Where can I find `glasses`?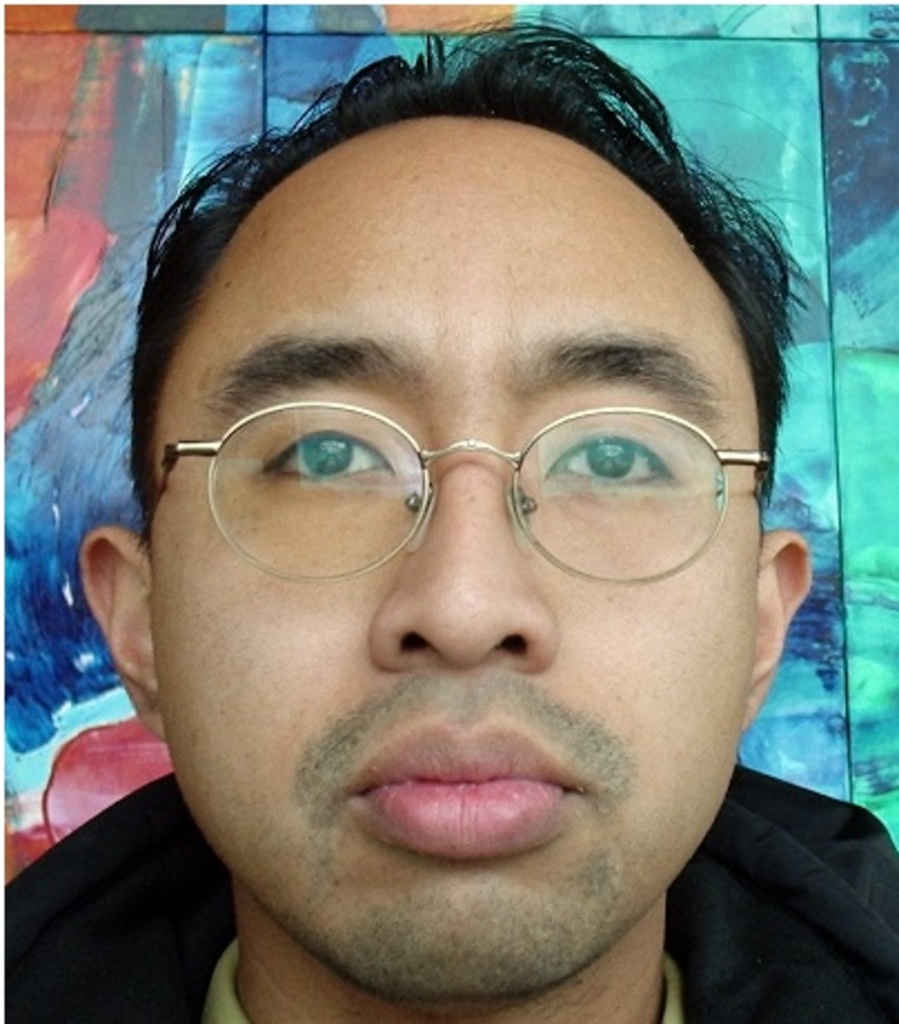
You can find it at pyautogui.locateOnScreen(151, 334, 777, 594).
